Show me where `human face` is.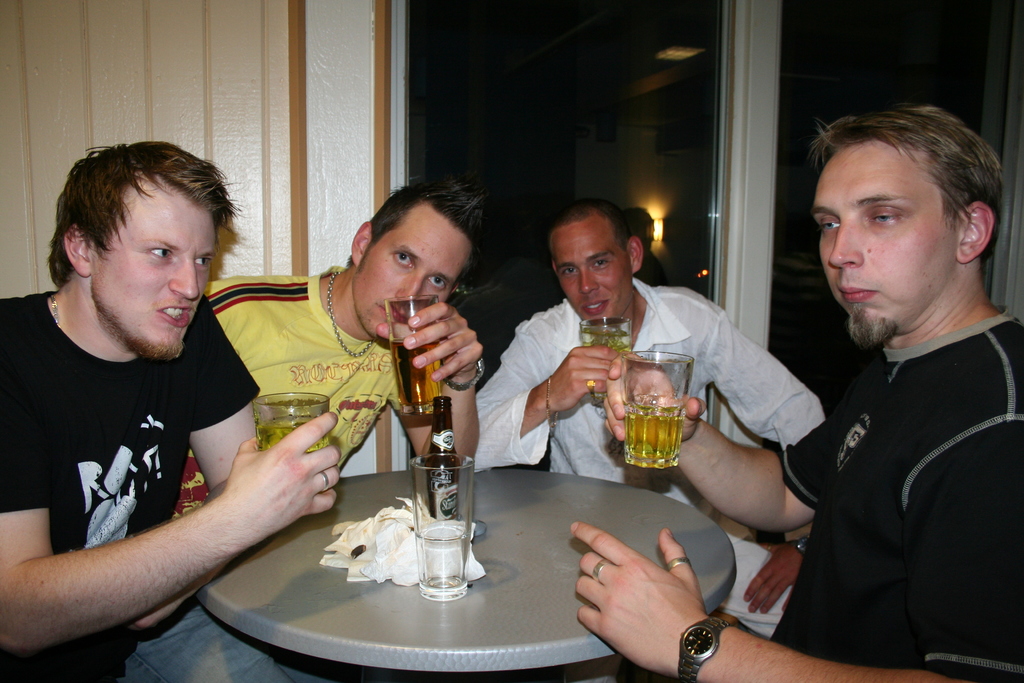
`human face` is at [95,197,216,359].
